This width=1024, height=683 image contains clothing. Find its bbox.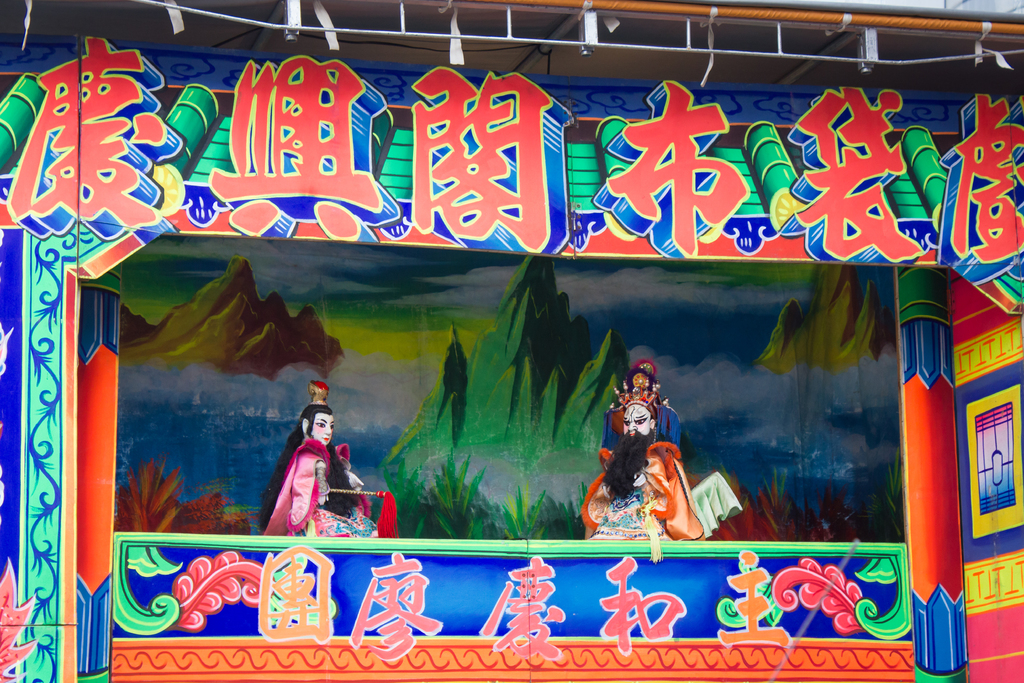
bbox=(601, 400, 681, 456).
